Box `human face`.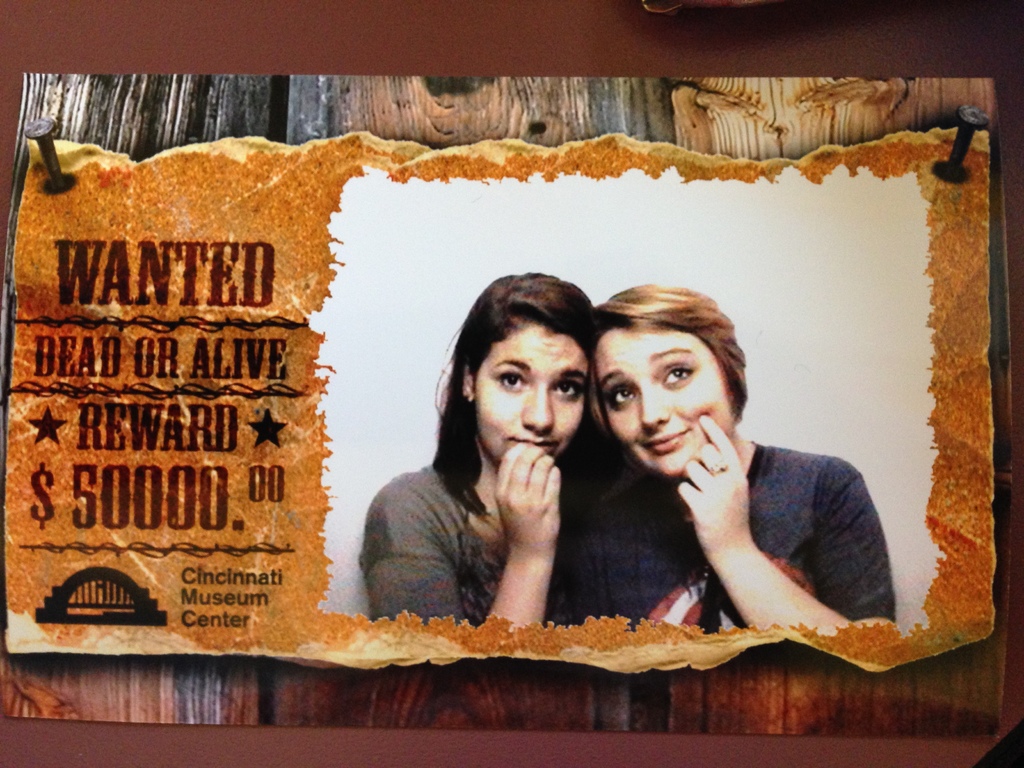
[left=602, top=329, right=744, bottom=474].
